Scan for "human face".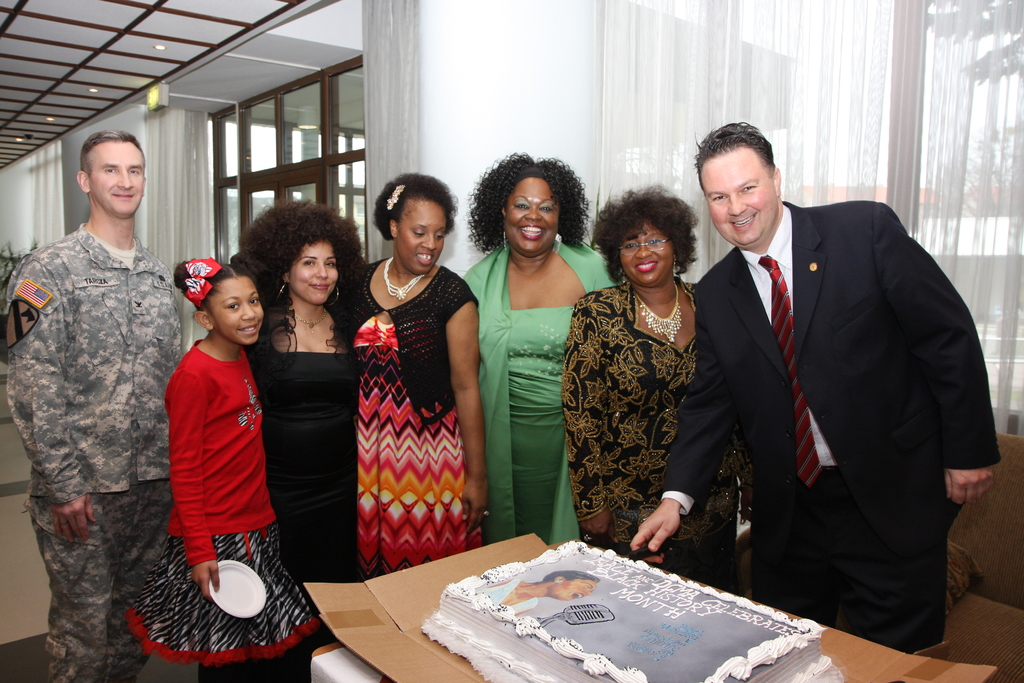
Scan result: {"x1": 88, "y1": 142, "x2": 143, "y2": 215}.
